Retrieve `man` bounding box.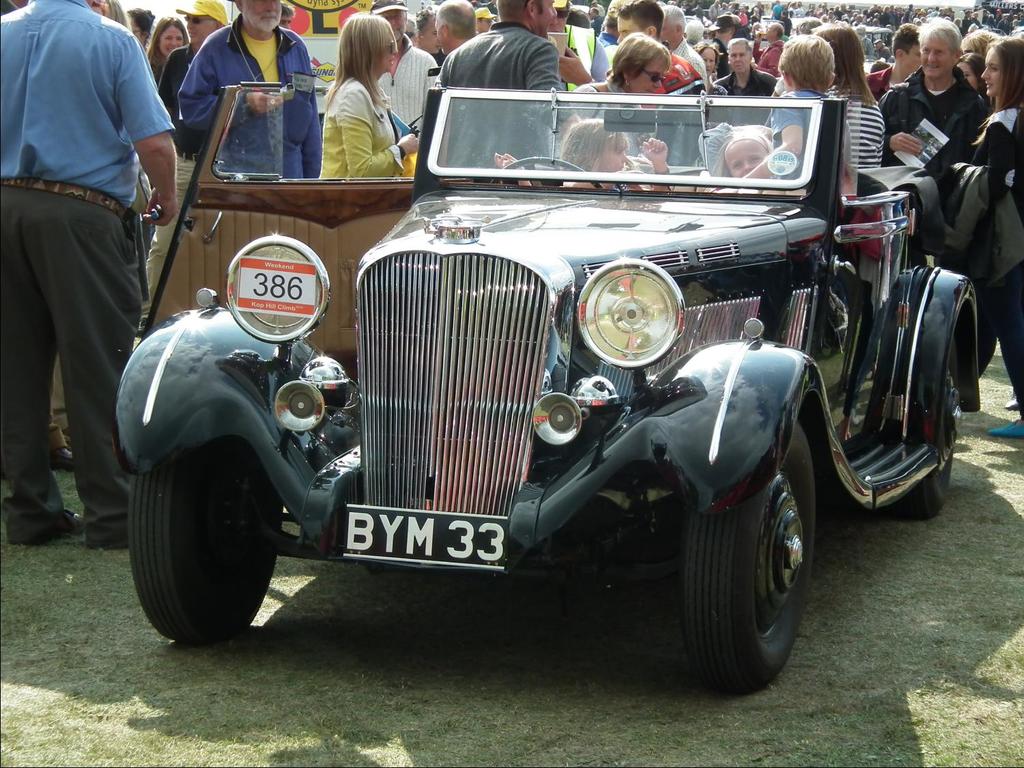
Bounding box: {"x1": 876, "y1": 15, "x2": 991, "y2": 198}.
